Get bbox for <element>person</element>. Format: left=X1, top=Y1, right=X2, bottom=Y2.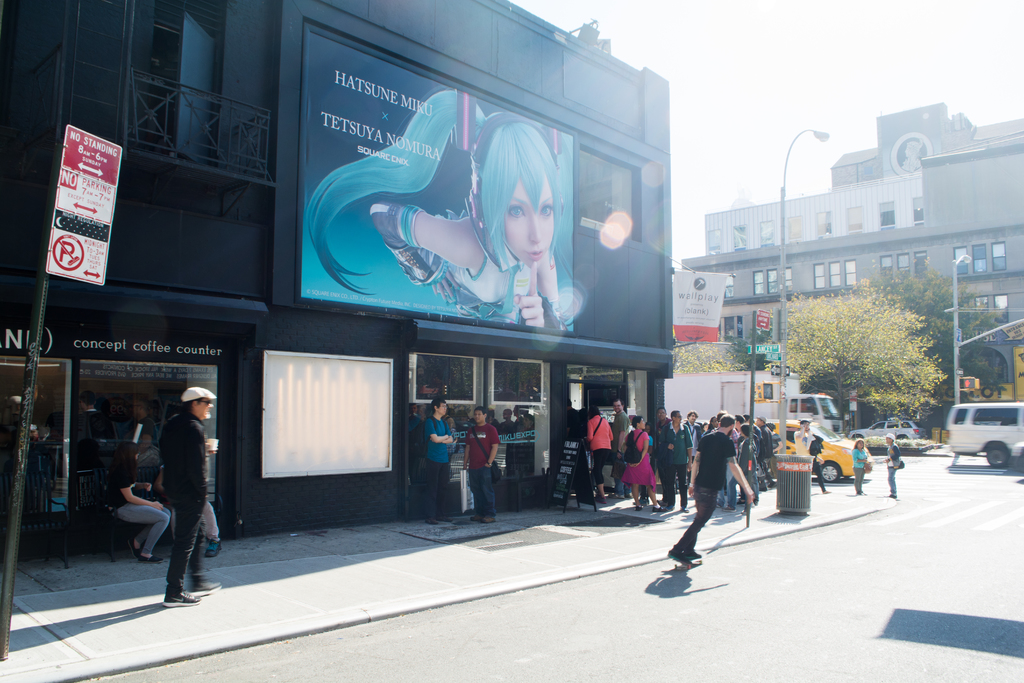
left=513, top=404, right=534, bottom=477.
